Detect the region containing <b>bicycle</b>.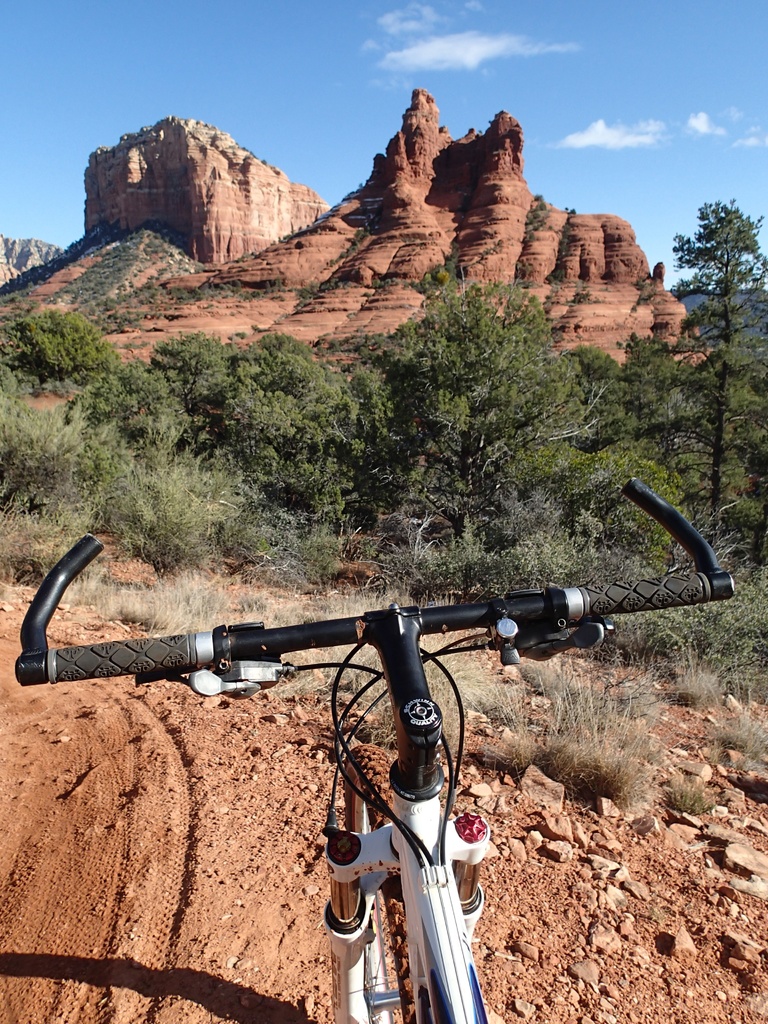
[left=80, top=476, right=713, bottom=1023].
